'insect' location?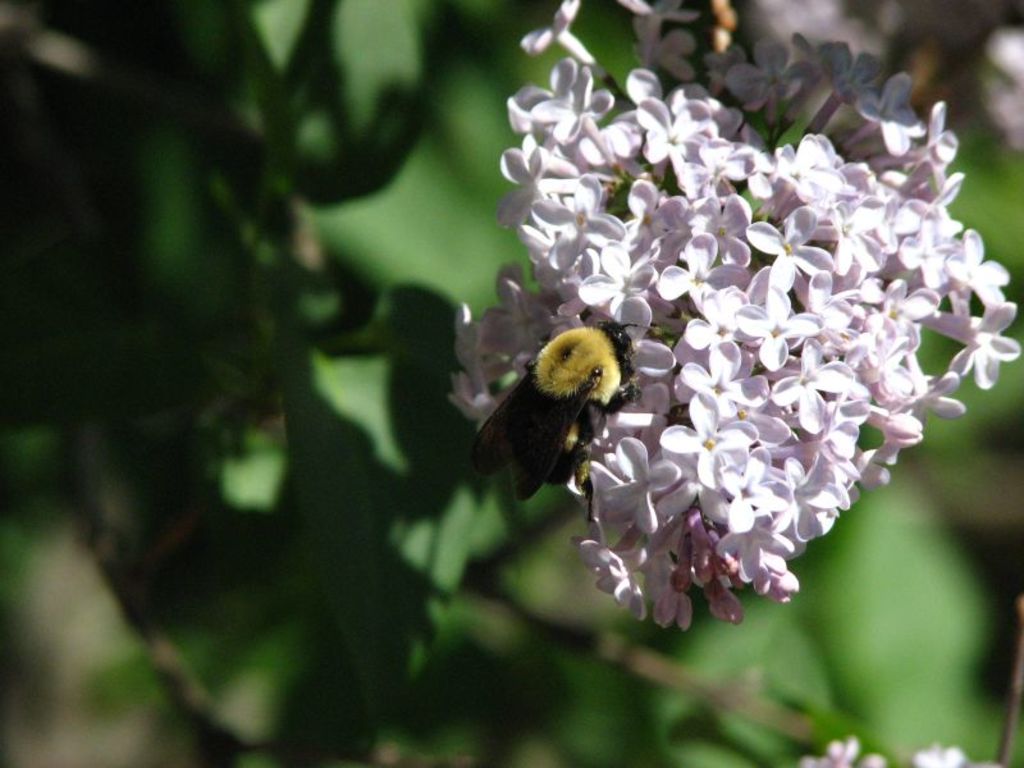
detection(471, 316, 659, 521)
